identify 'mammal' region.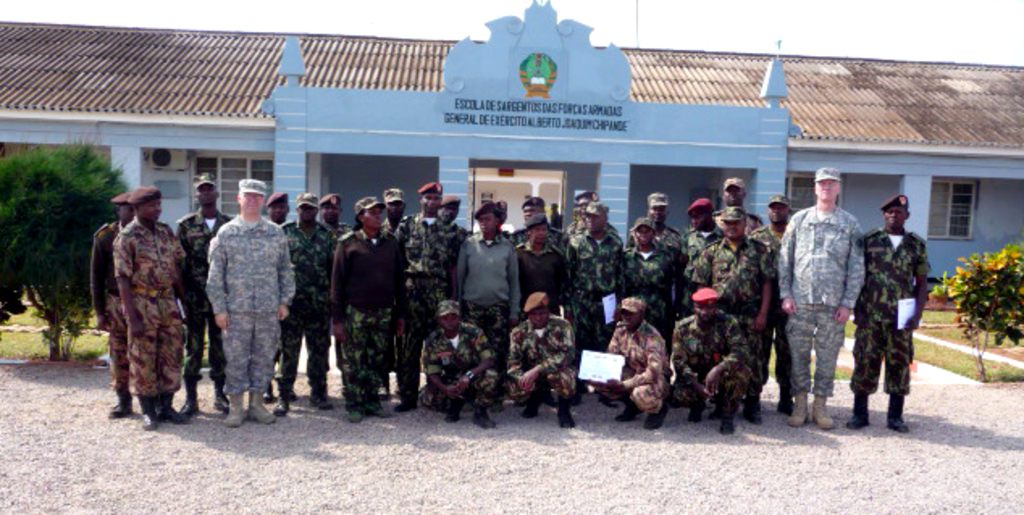
Region: region(315, 197, 354, 239).
